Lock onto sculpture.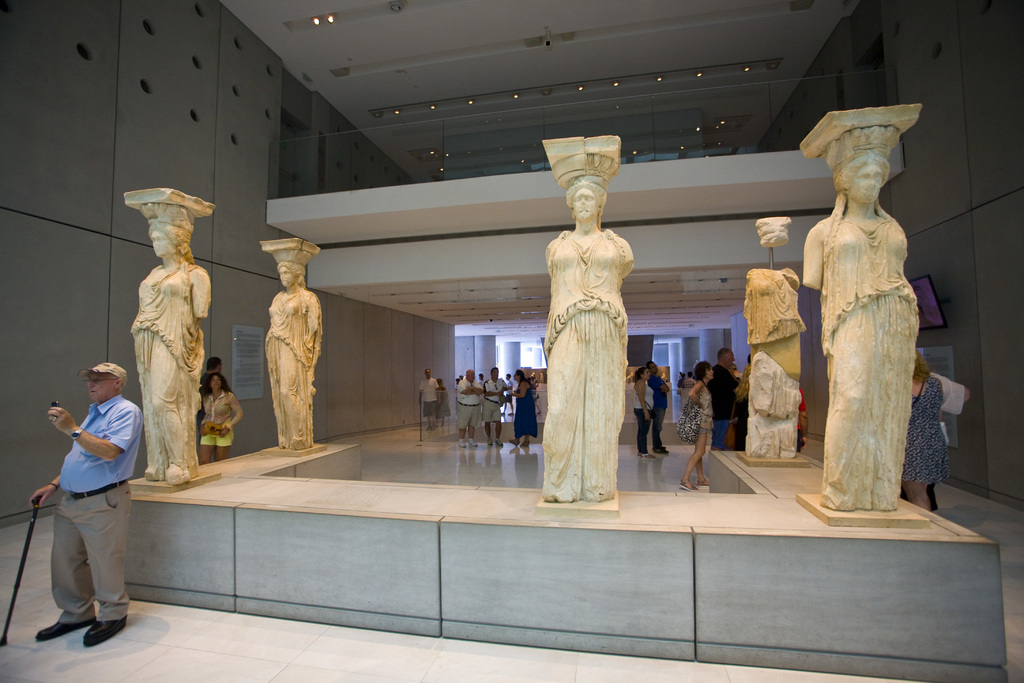
Locked: [left=120, top=189, right=210, bottom=491].
